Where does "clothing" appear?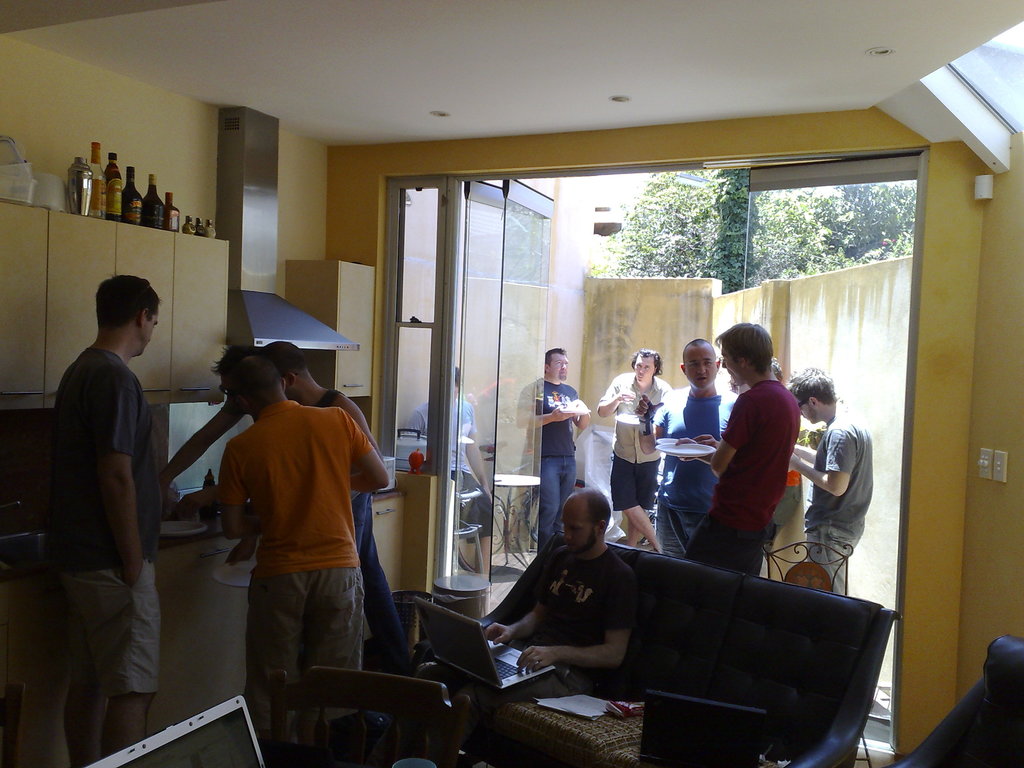
Appears at 412 389 504 522.
